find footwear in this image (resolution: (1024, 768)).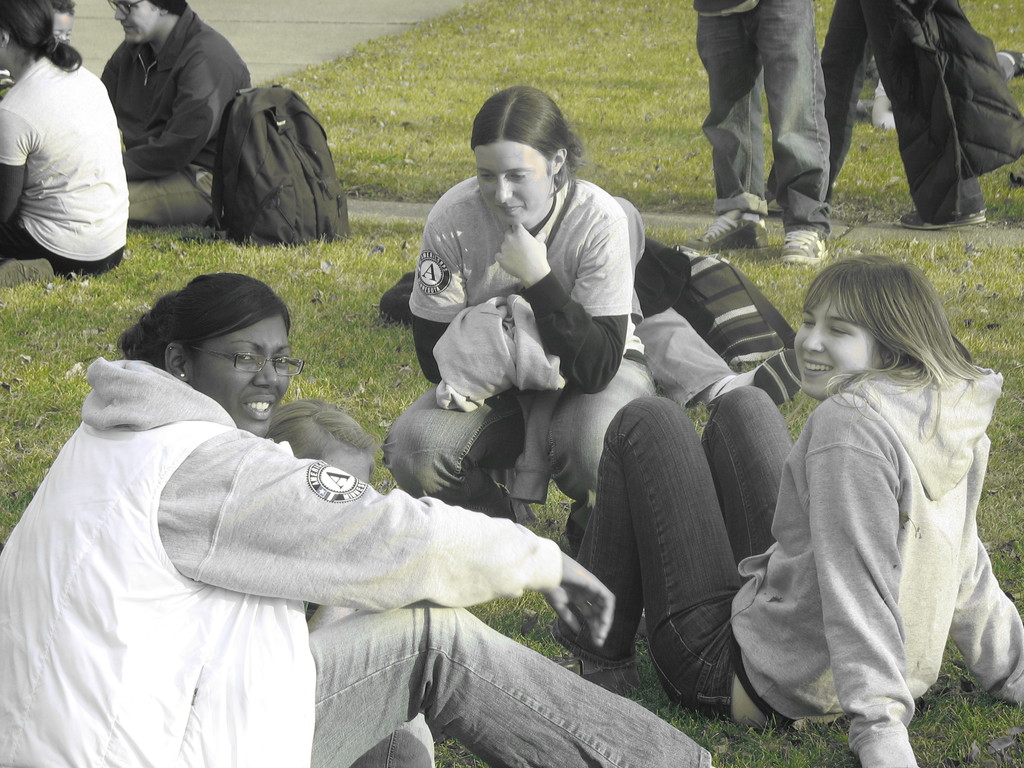
box=[716, 347, 801, 408].
